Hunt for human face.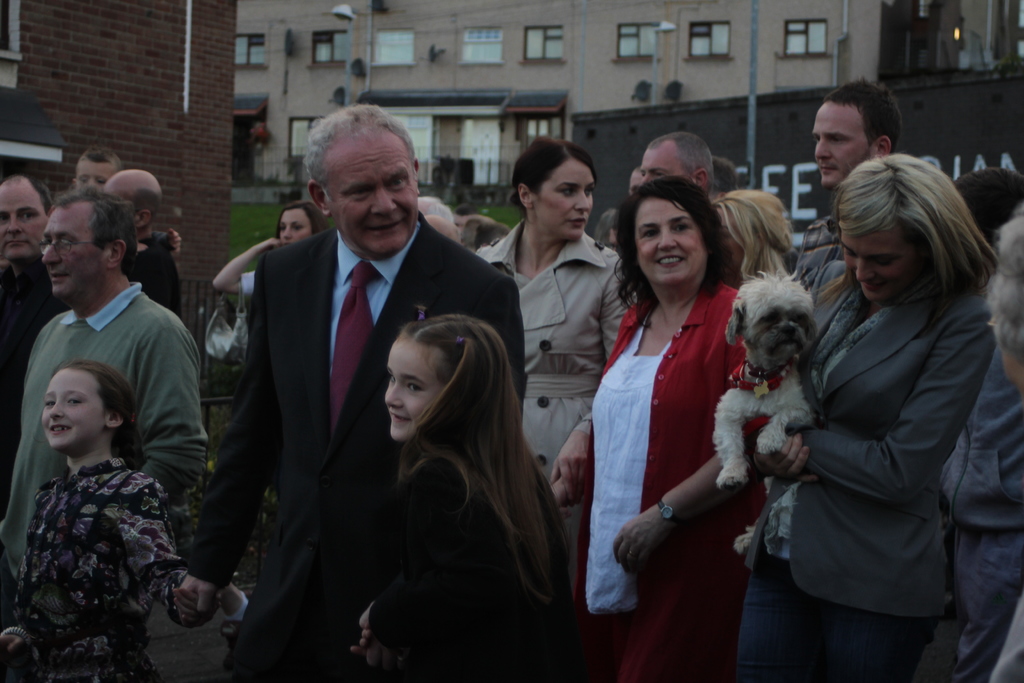
Hunted down at (x1=634, y1=205, x2=703, y2=283).
